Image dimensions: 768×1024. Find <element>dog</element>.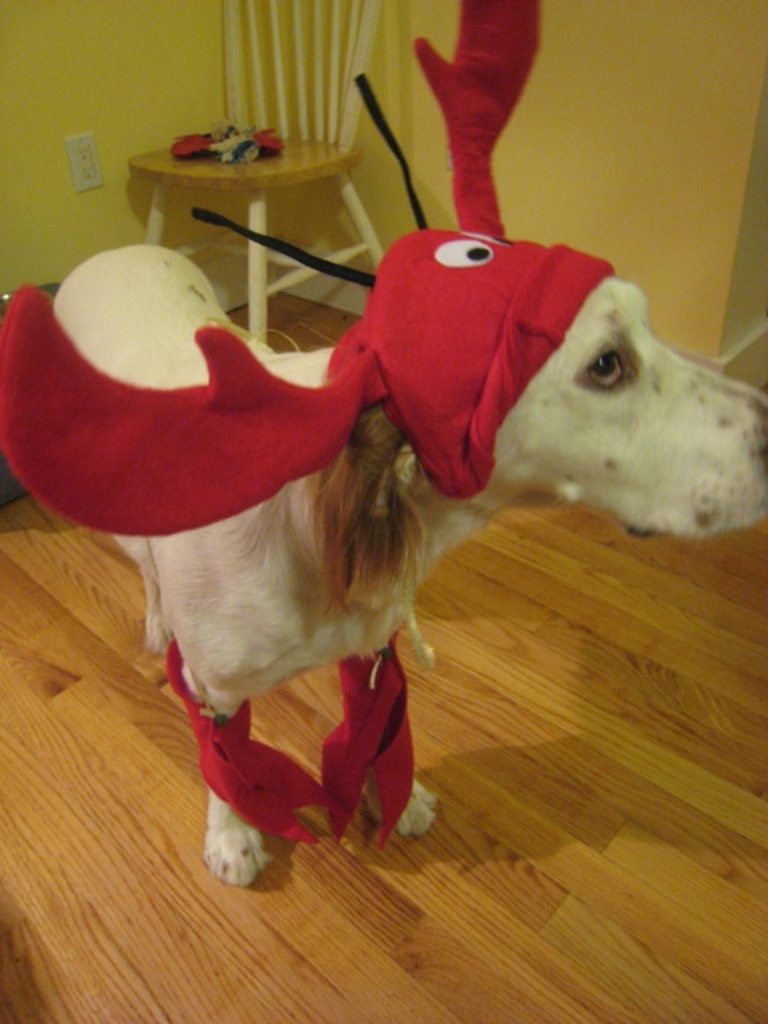
BBox(53, 242, 766, 893).
